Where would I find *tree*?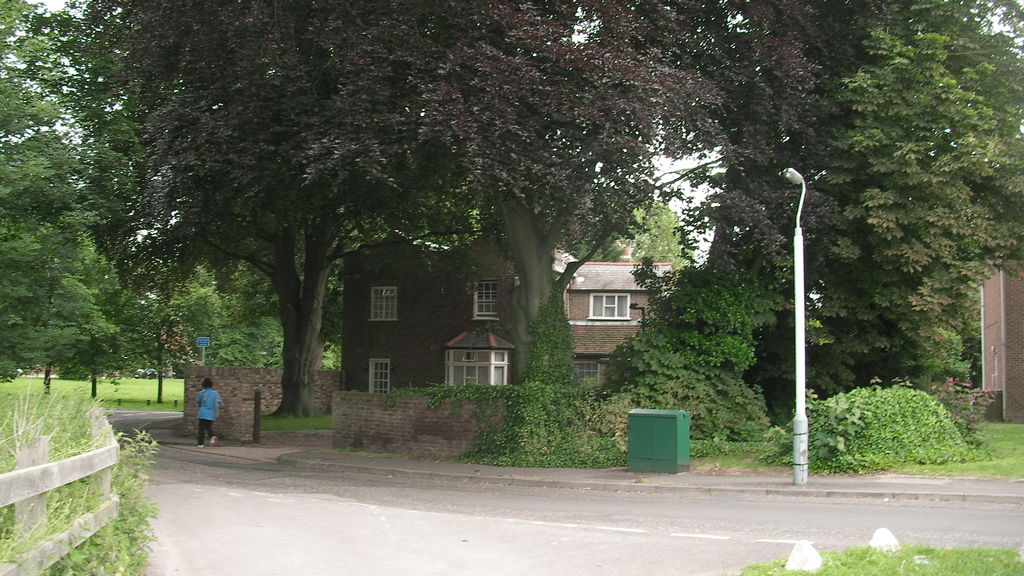
At [left=824, top=27, right=1006, bottom=433].
